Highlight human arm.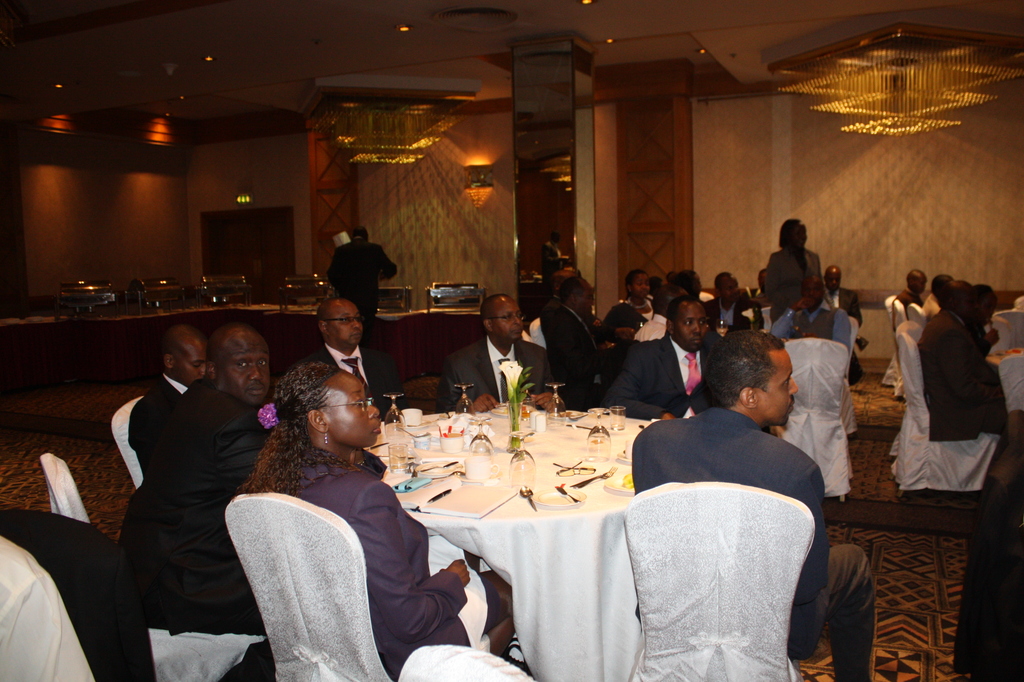
Highlighted region: 771 295 808 342.
